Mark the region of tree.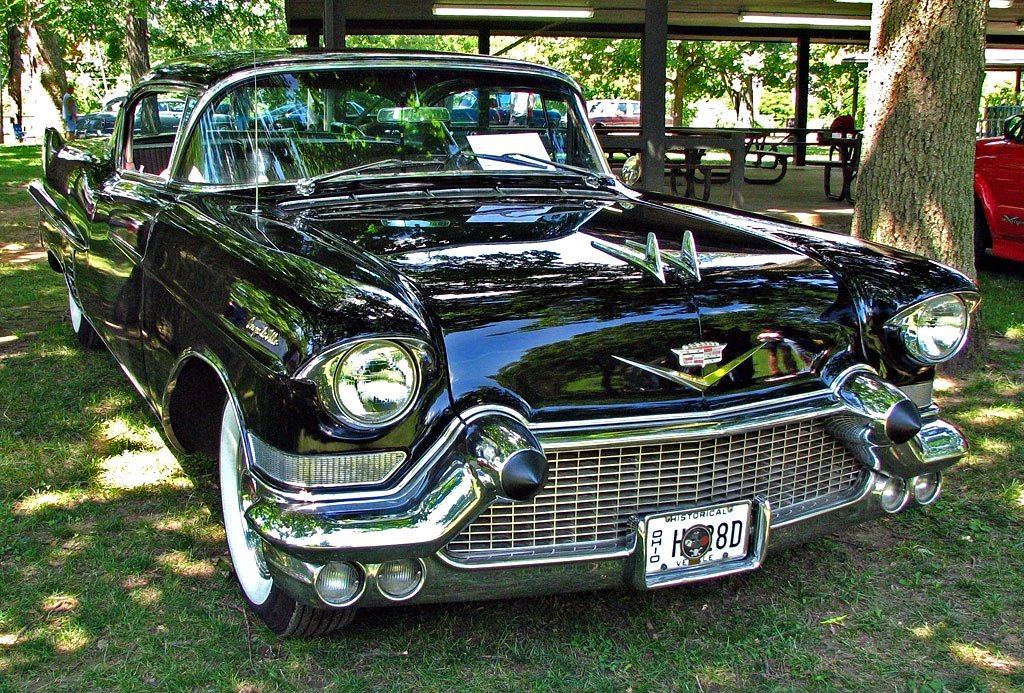
Region: Rect(858, 5, 998, 255).
